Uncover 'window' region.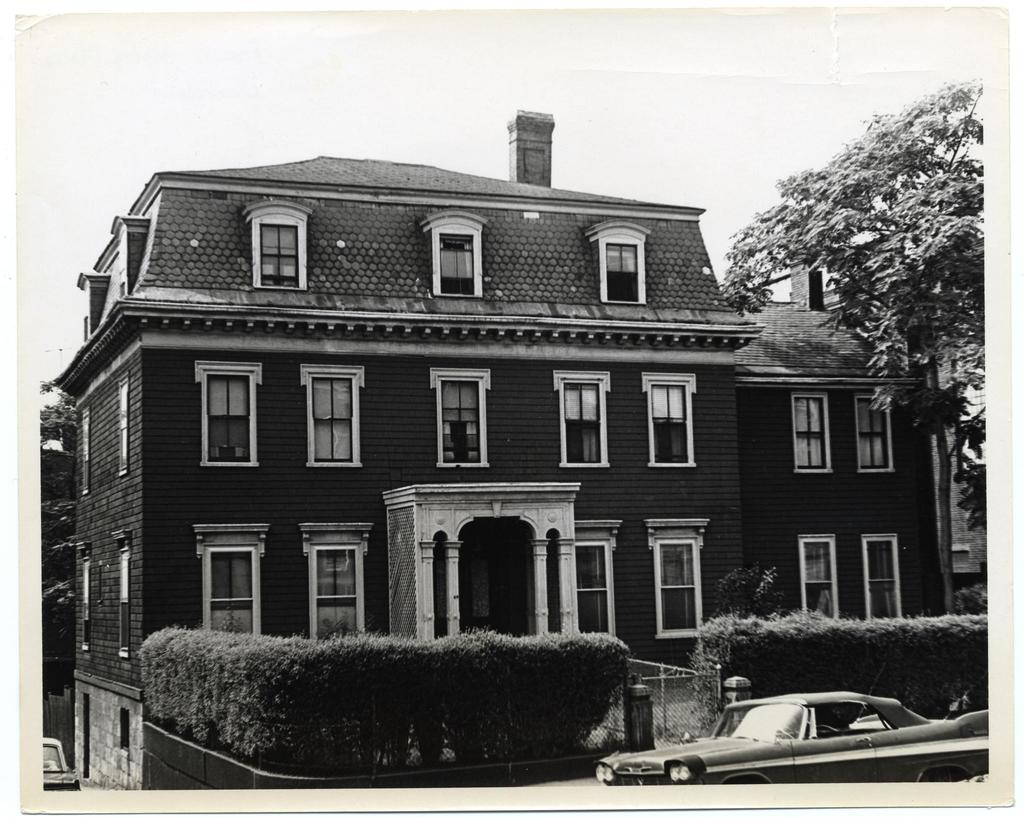
Uncovered: x1=564, y1=529, x2=629, y2=640.
